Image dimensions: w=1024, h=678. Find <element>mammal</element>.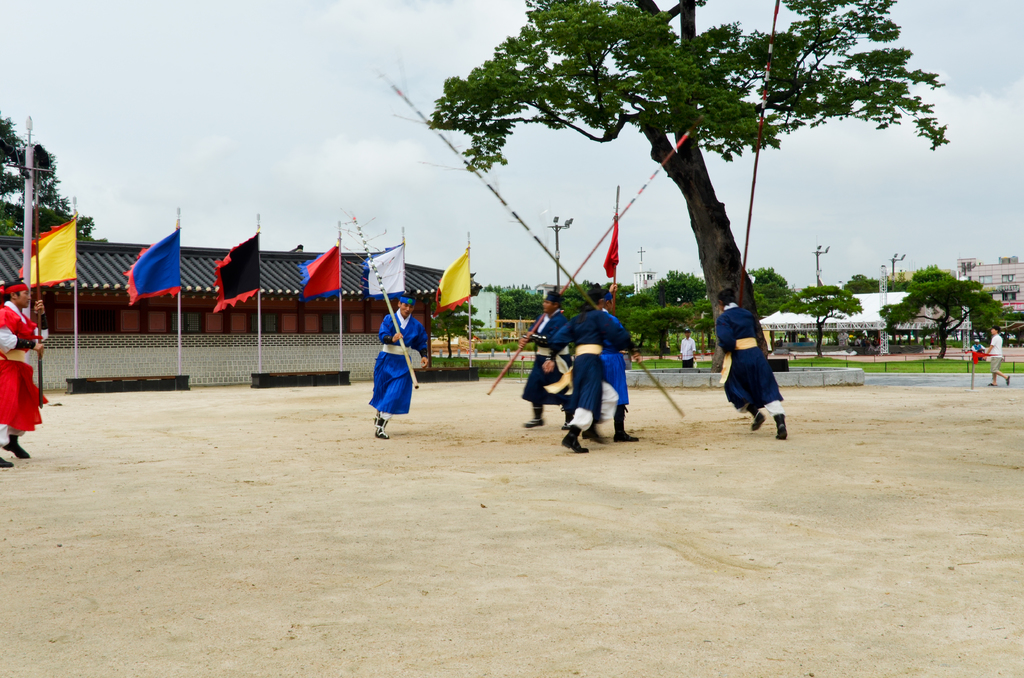
box(678, 328, 698, 367).
